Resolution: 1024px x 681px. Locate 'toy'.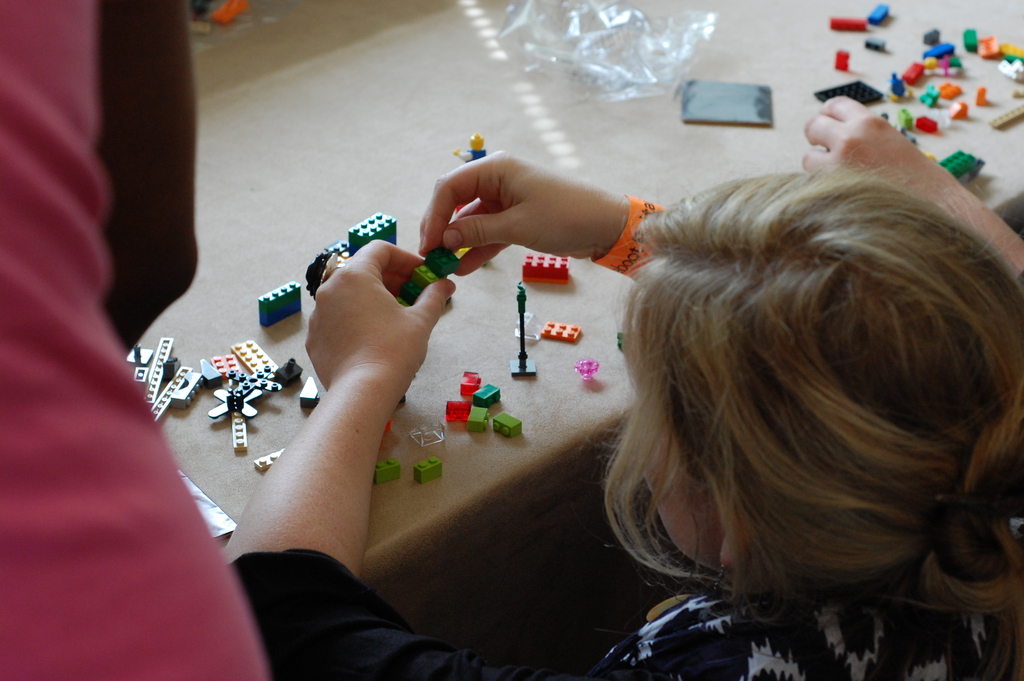
(x1=403, y1=420, x2=451, y2=444).
